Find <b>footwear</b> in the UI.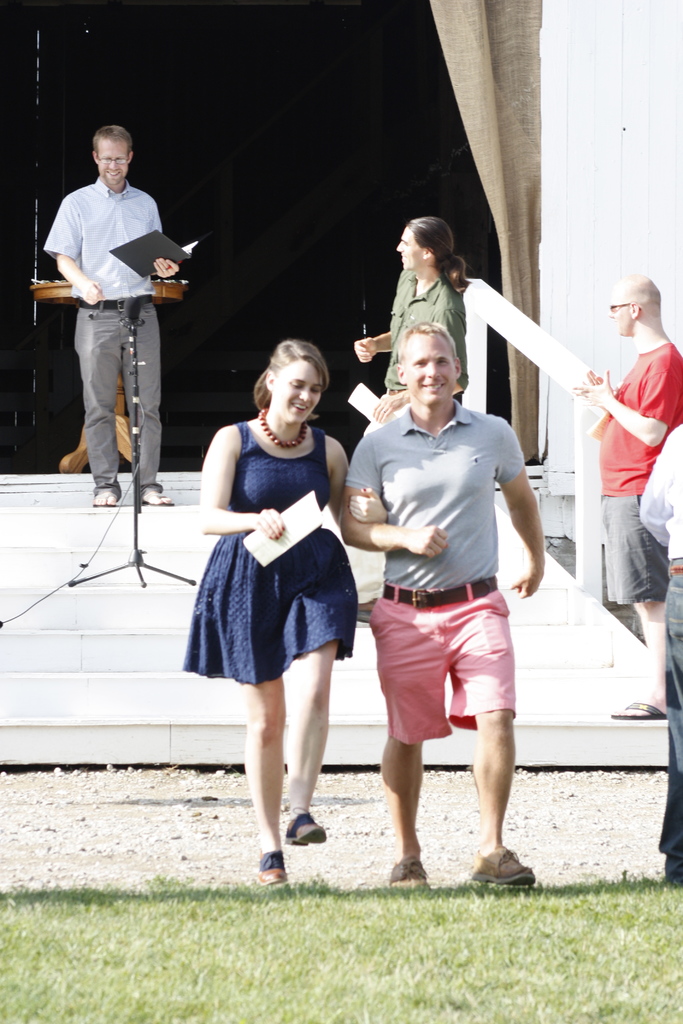
UI element at x1=385, y1=854, x2=427, y2=891.
